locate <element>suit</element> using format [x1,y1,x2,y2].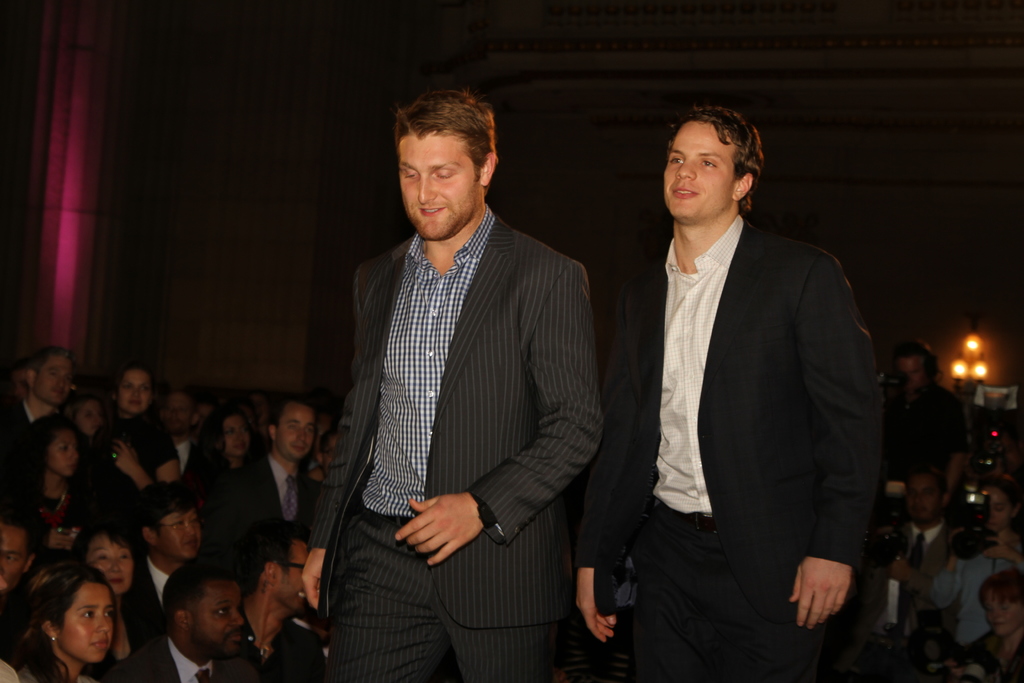
[571,205,887,682].
